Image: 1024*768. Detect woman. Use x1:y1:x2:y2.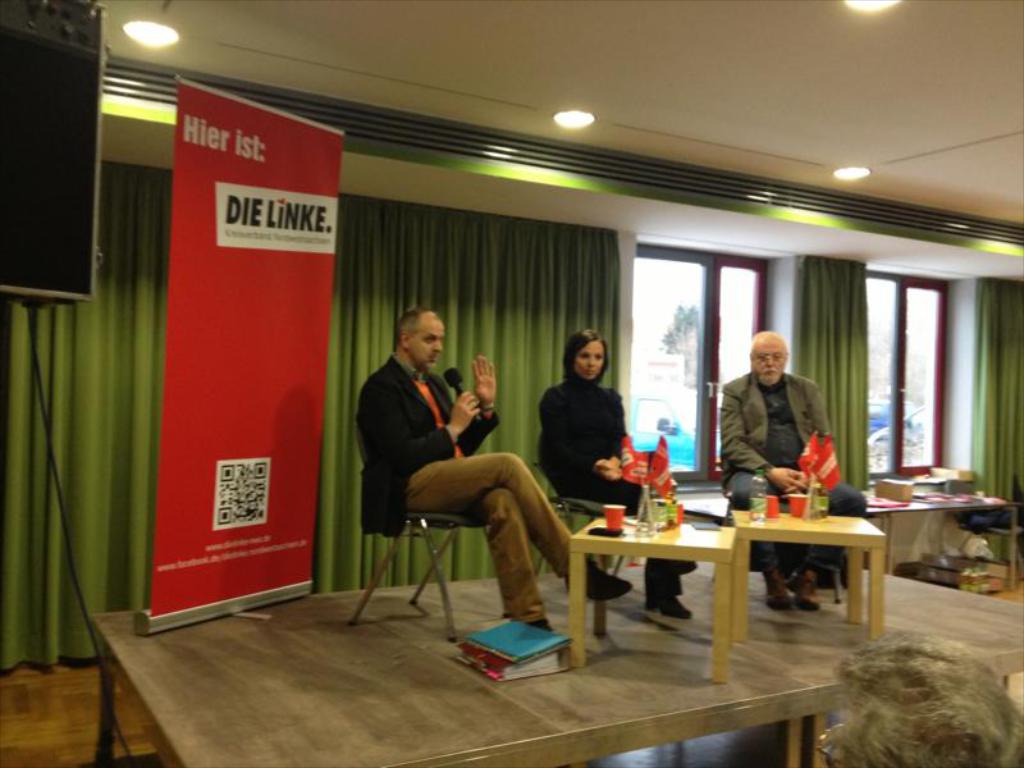
536:323:644:534.
